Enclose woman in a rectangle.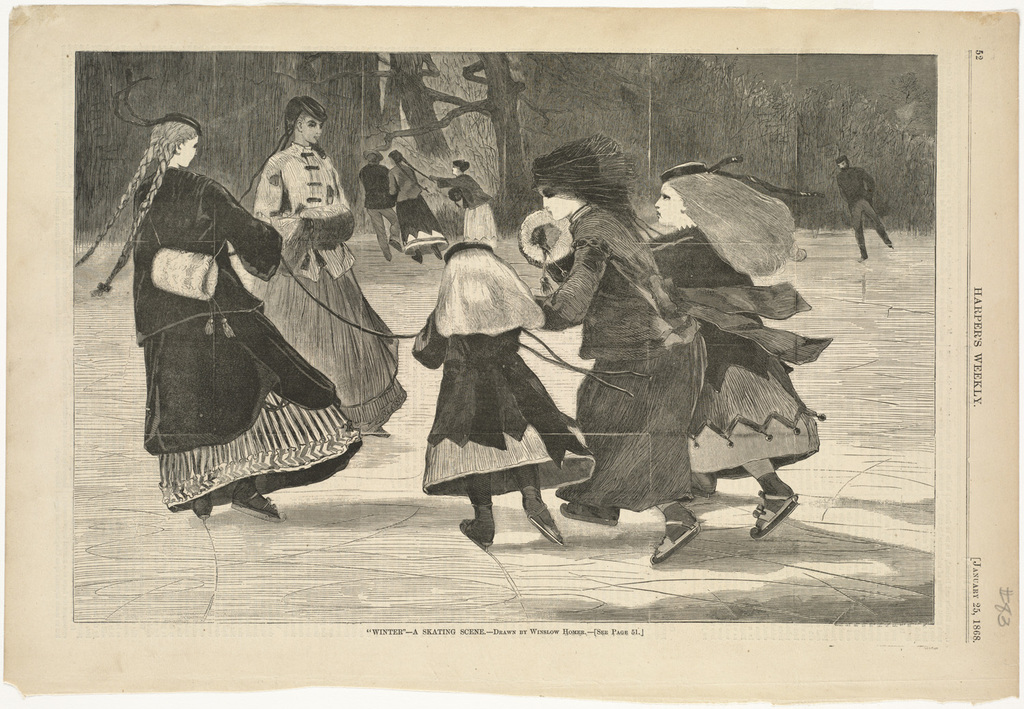
[76, 121, 365, 524].
